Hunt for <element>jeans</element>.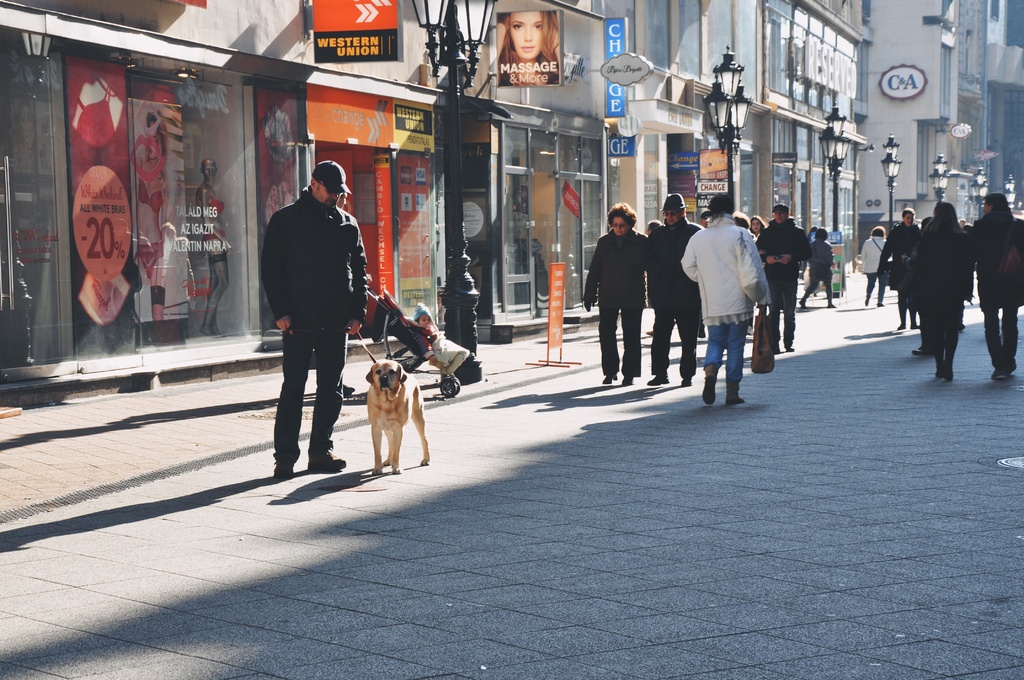
Hunted down at BBox(930, 305, 967, 365).
